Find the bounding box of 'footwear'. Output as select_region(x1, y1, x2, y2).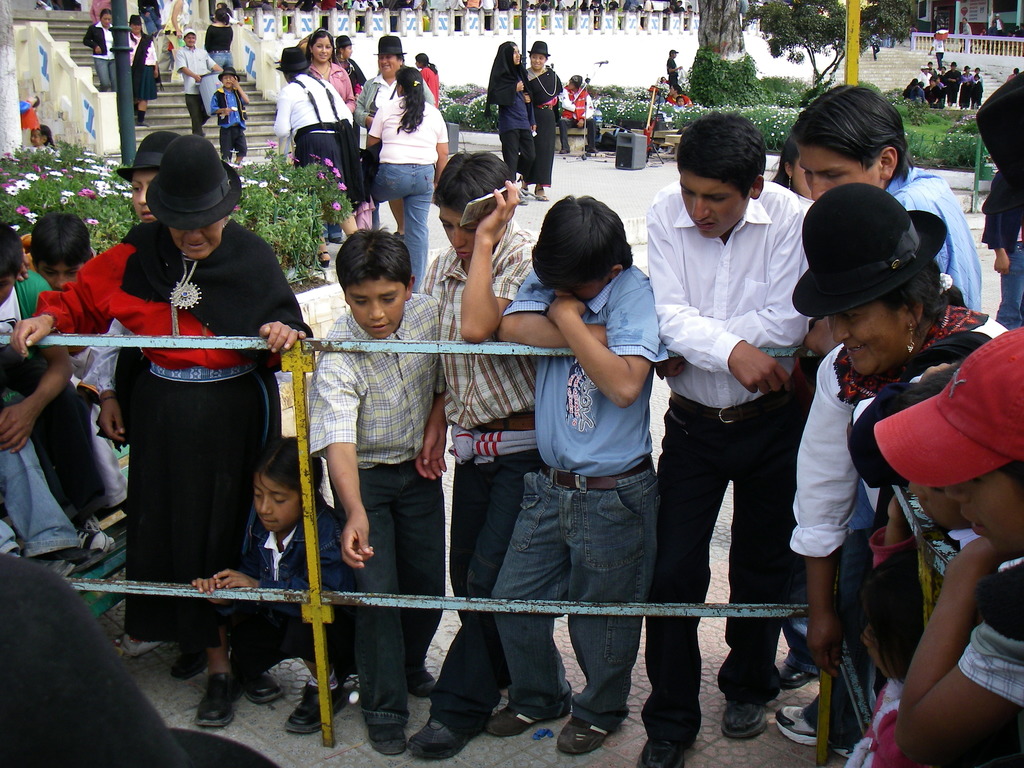
select_region(635, 739, 684, 767).
